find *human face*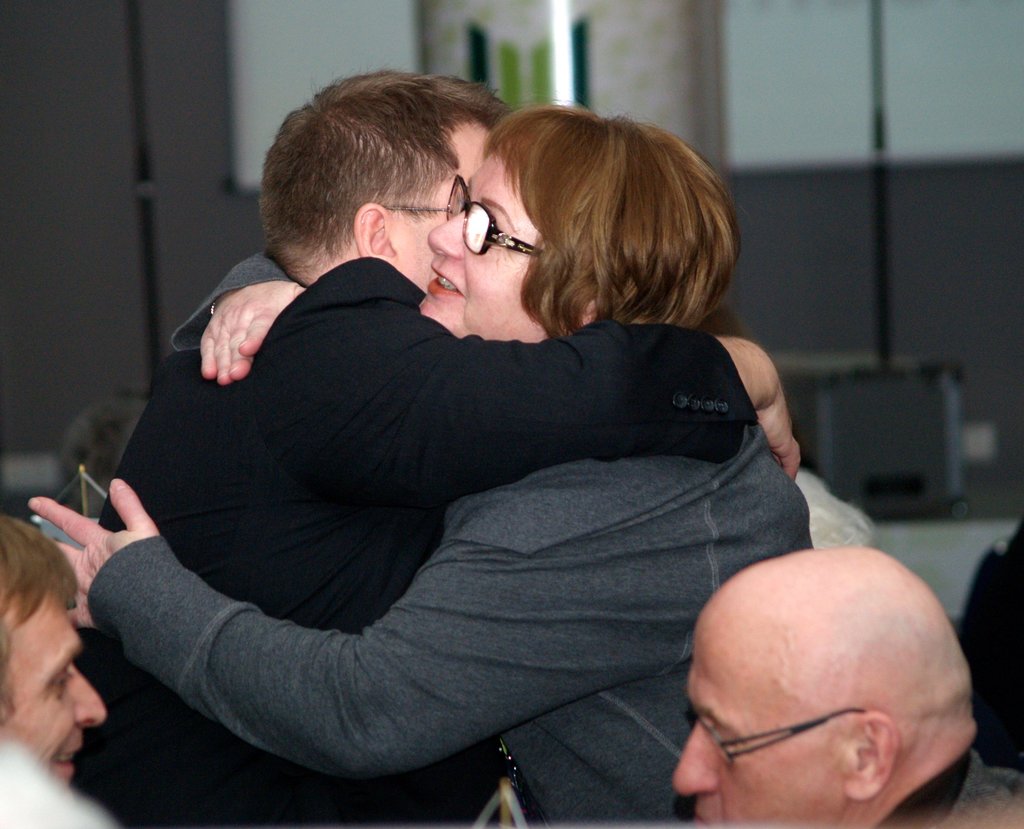
387/117/500/298
